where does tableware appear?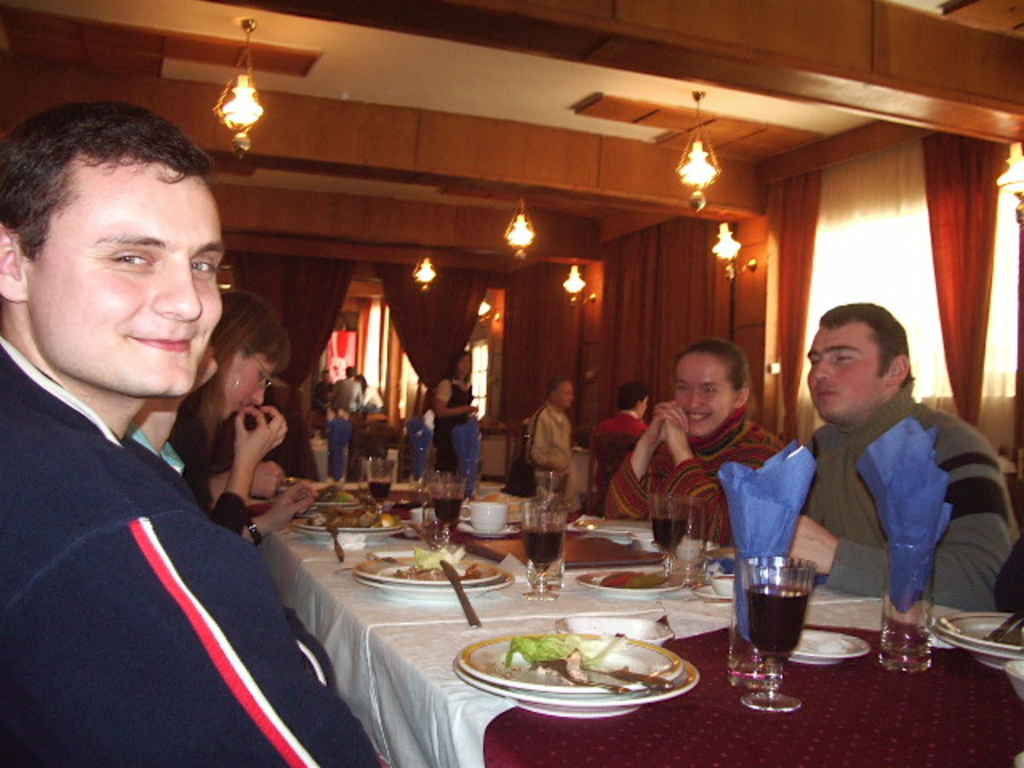
Appears at <region>782, 627, 869, 666</region>.
